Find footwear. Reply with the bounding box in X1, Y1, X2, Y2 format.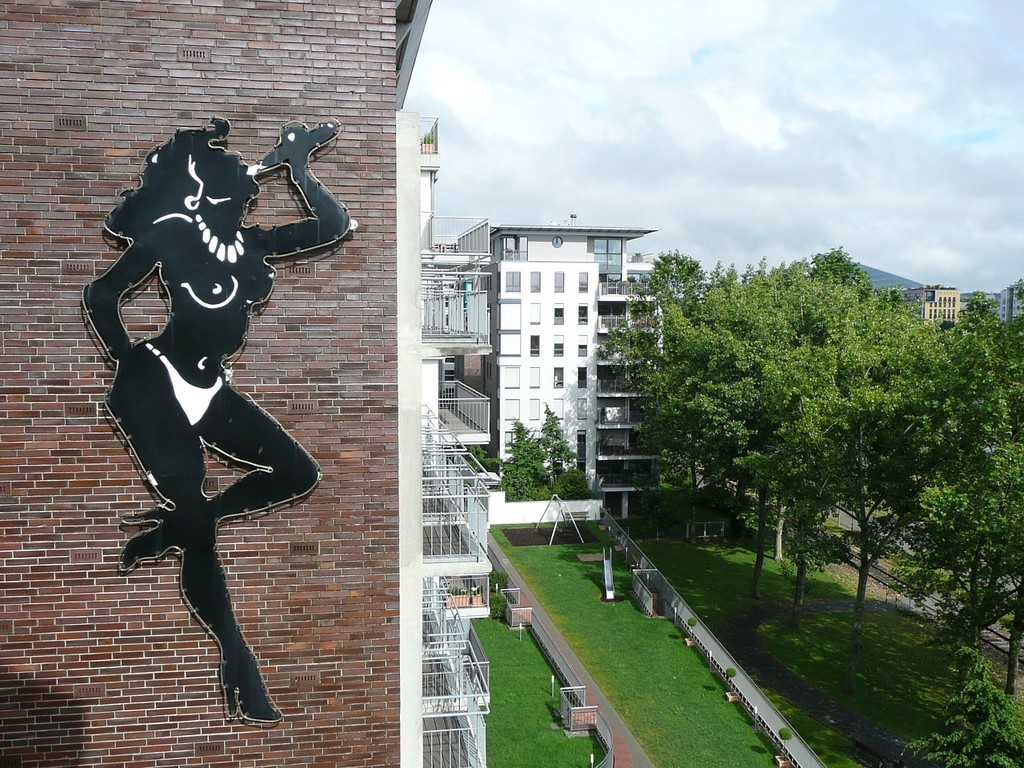
214, 647, 282, 726.
